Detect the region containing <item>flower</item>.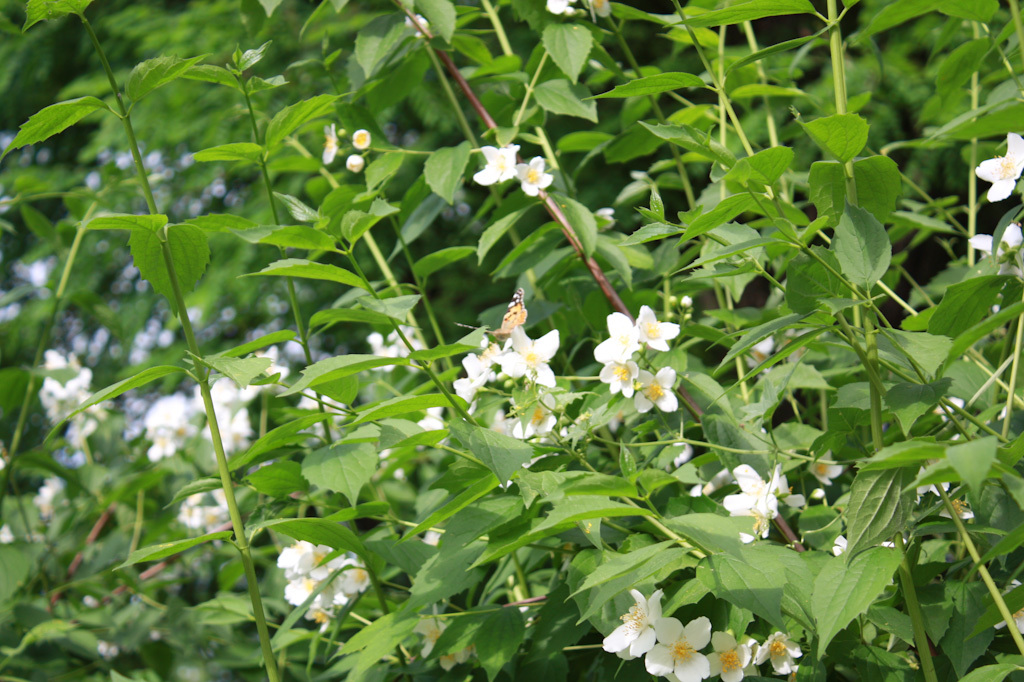
(723, 470, 803, 541).
